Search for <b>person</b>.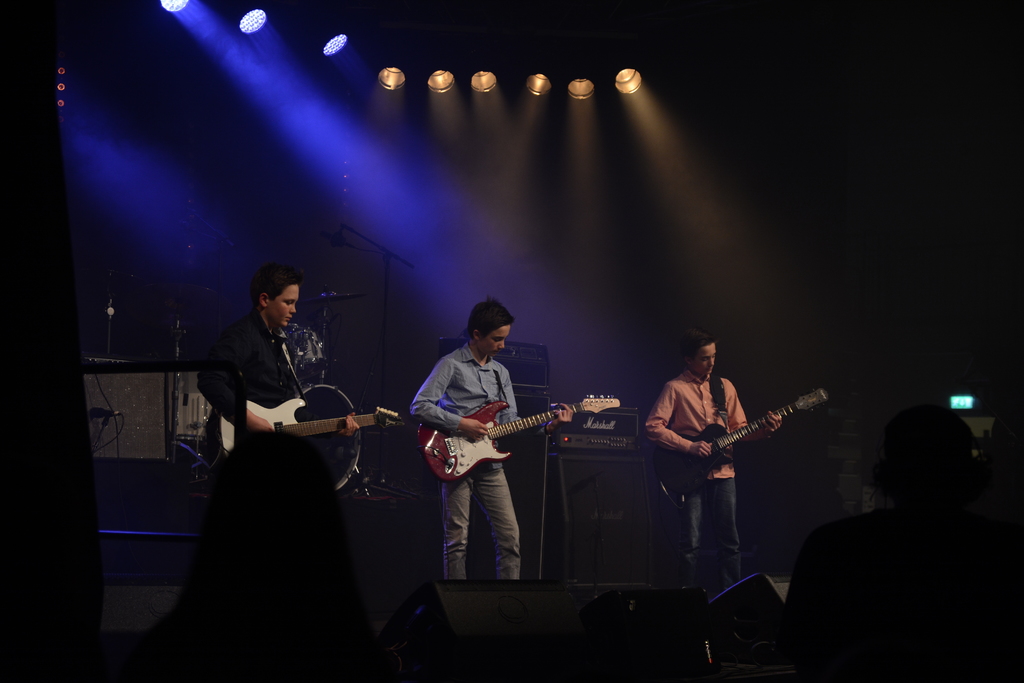
Found at 640:329:788:589.
